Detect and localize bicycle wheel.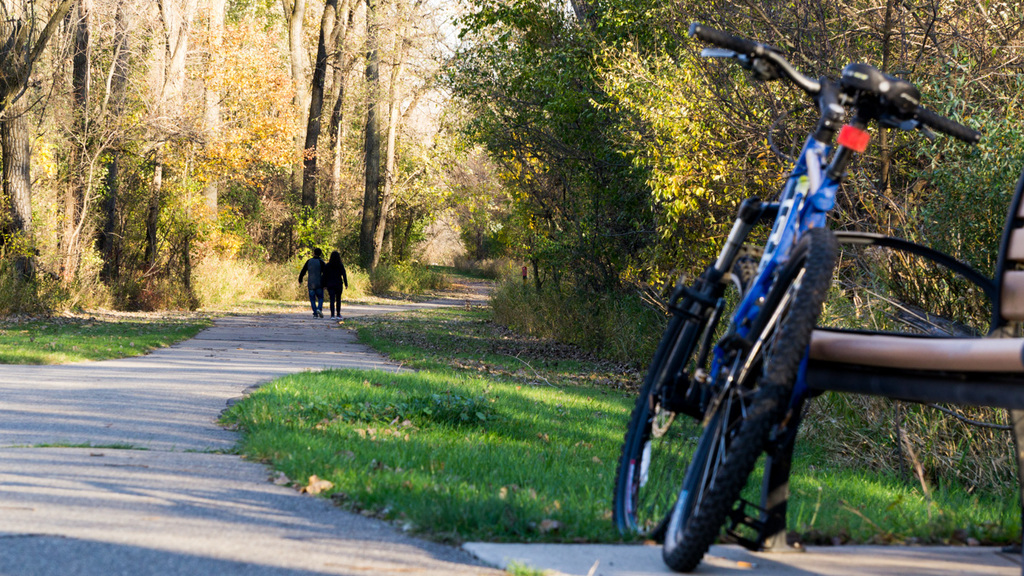
Localized at Rect(664, 223, 837, 574).
